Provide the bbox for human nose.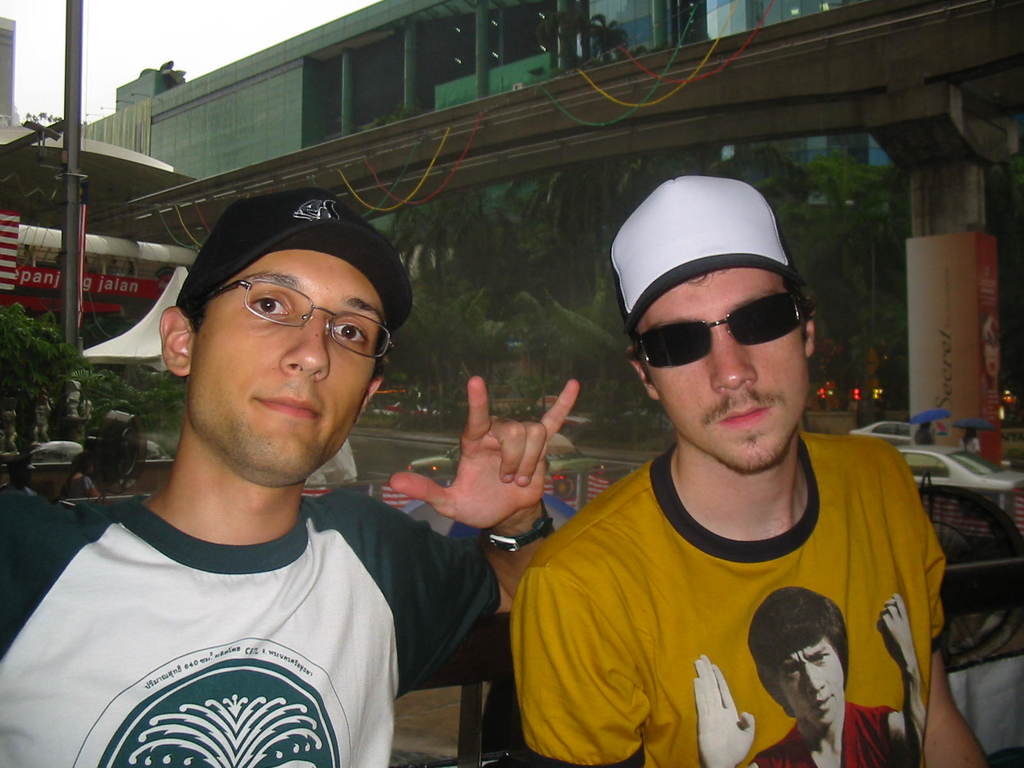
crop(803, 663, 828, 696).
